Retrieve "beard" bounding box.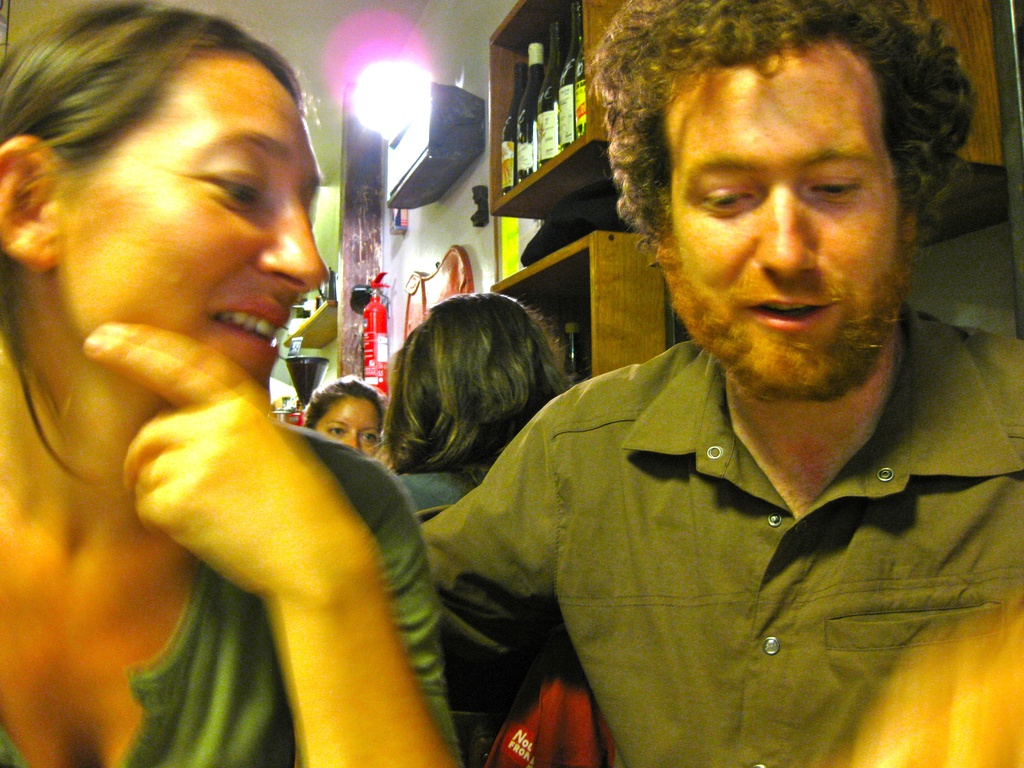
Bounding box: [650,230,912,397].
